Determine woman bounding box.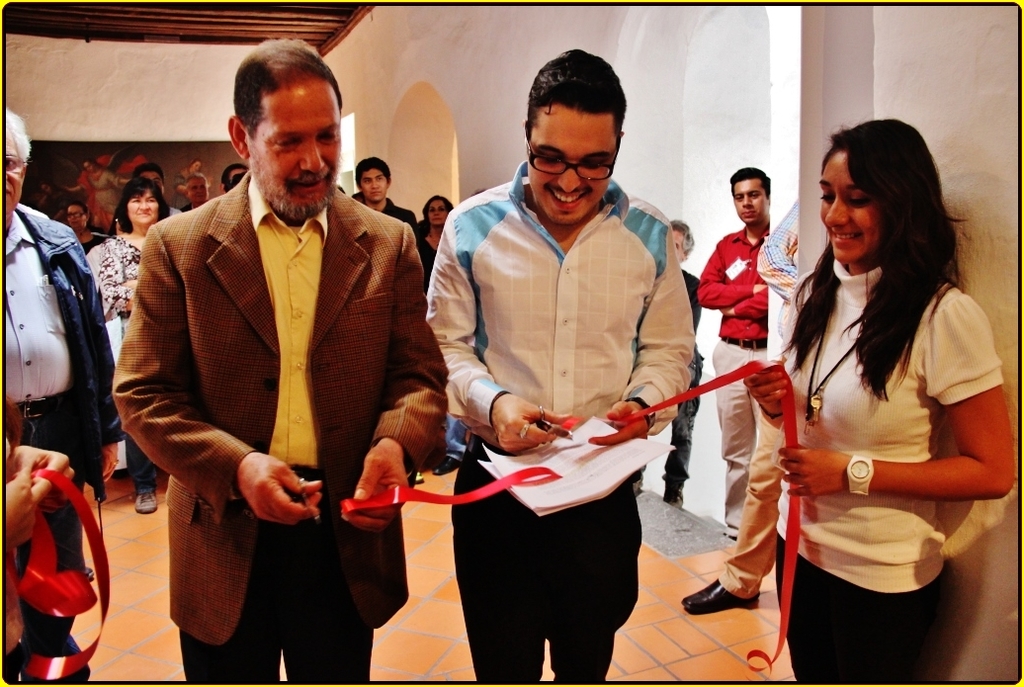
Determined: Rect(100, 177, 172, 514).
